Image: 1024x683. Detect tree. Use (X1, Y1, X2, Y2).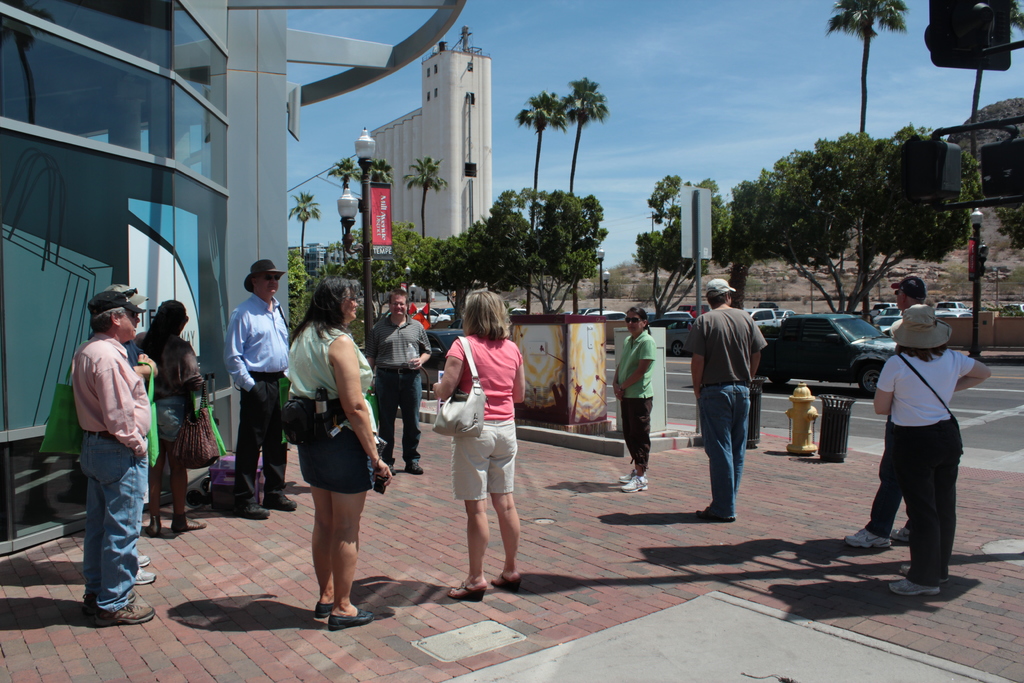
(821, 0, 908, 328).
